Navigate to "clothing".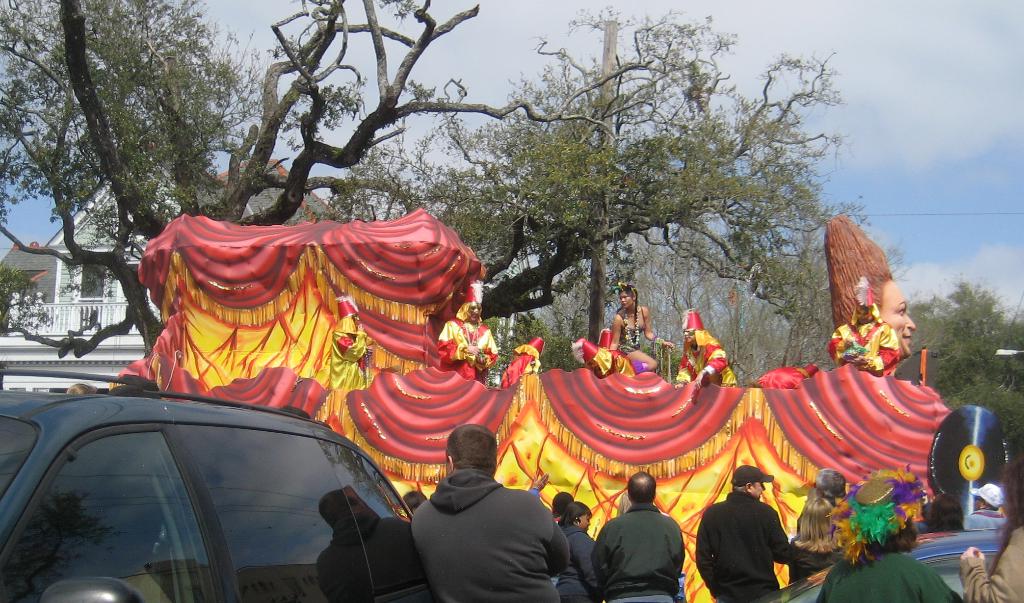
Navigation target: select_region(957, 522, 1023, 602).
